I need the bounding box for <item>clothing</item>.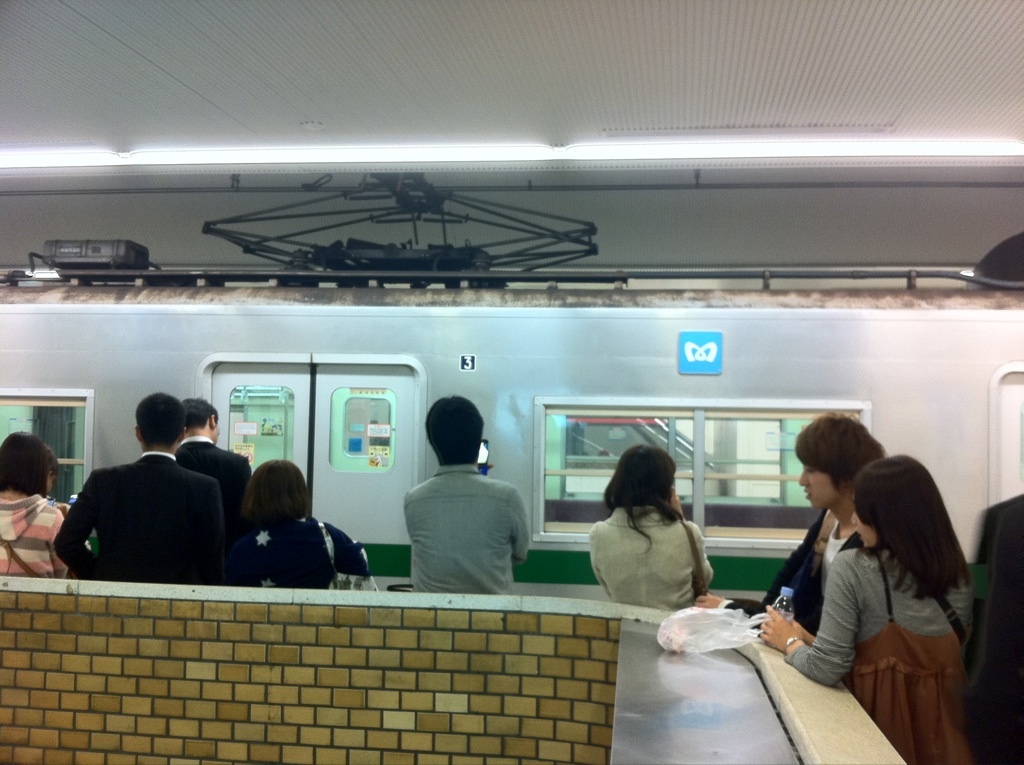
Here it is: x1=175 y1=435 x2=245 y2=494.
